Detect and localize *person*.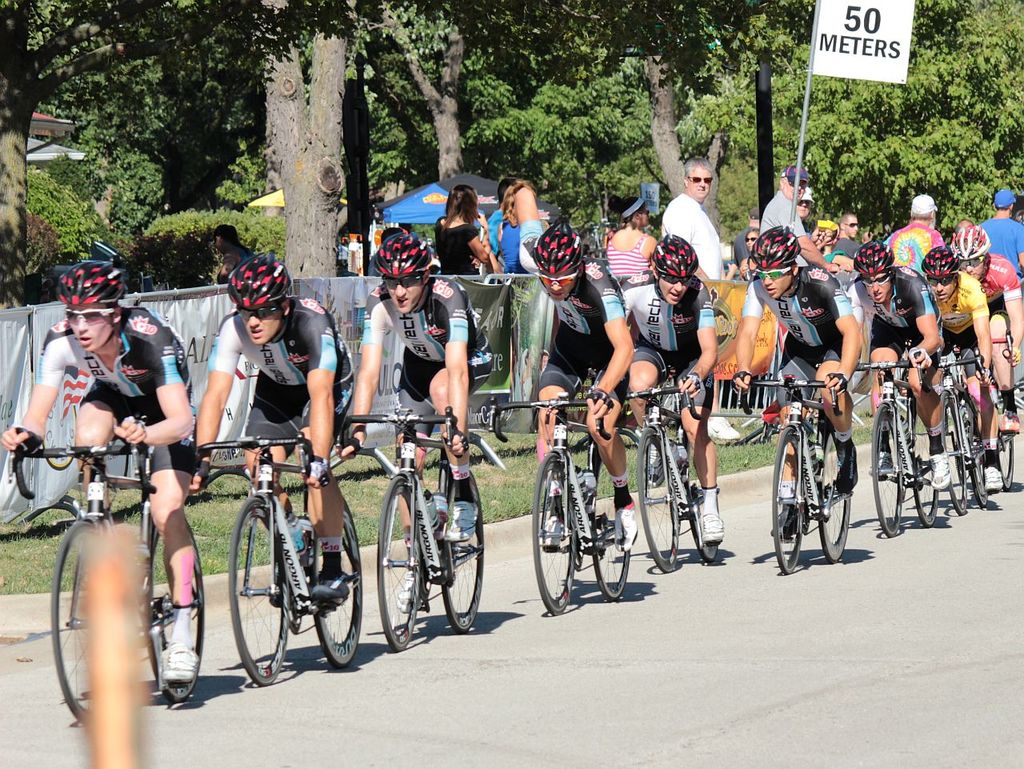
Localized at rect(922, 240, 996, 494).
